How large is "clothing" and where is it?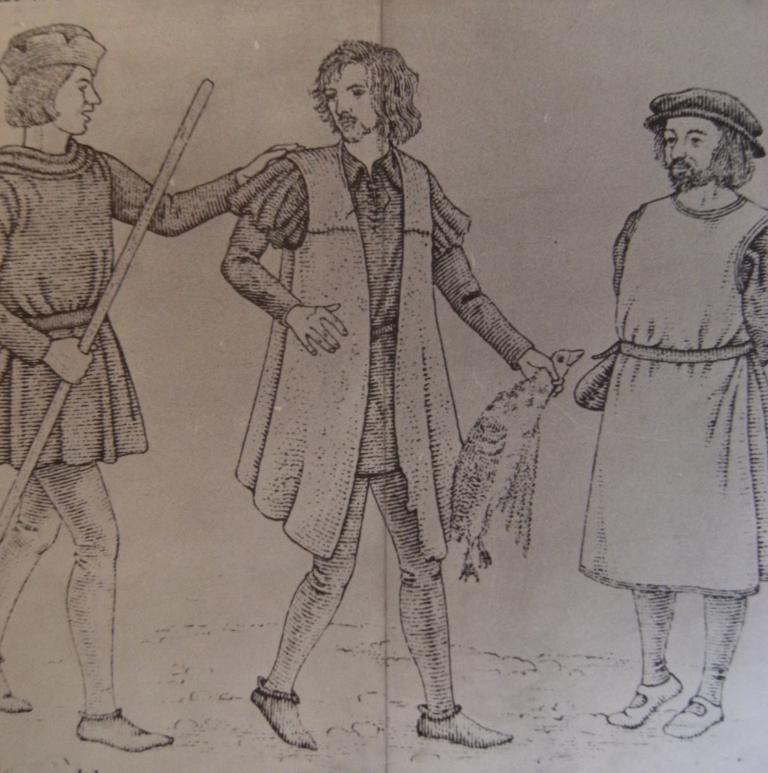
Bounding box: 0,137,239,476.
